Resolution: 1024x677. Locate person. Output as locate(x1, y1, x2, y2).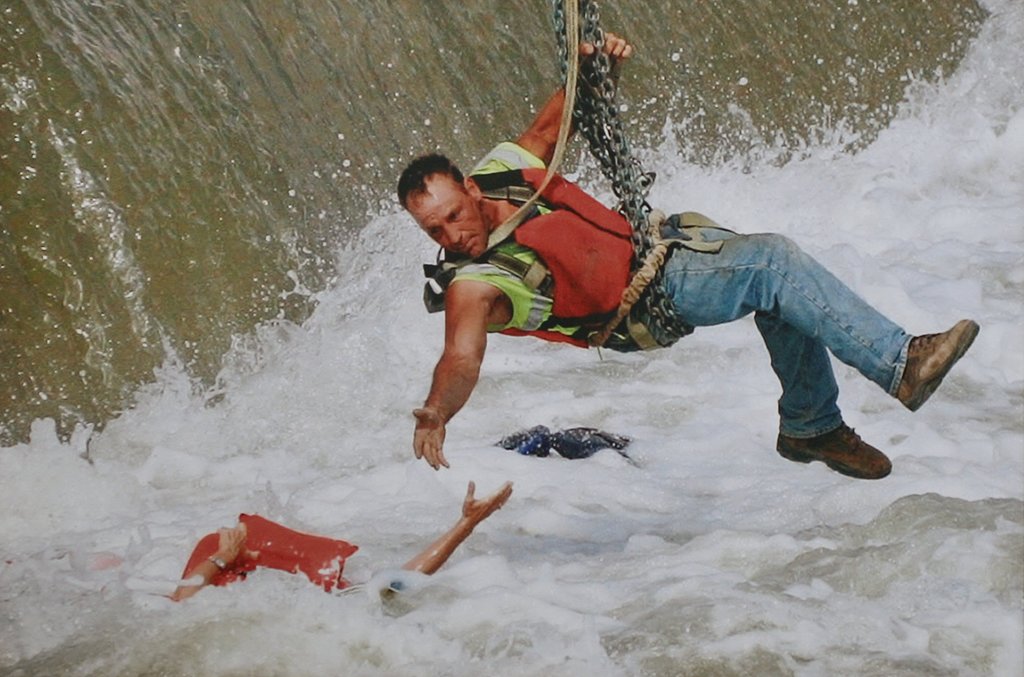
locate(442, 61, 920, 511).
